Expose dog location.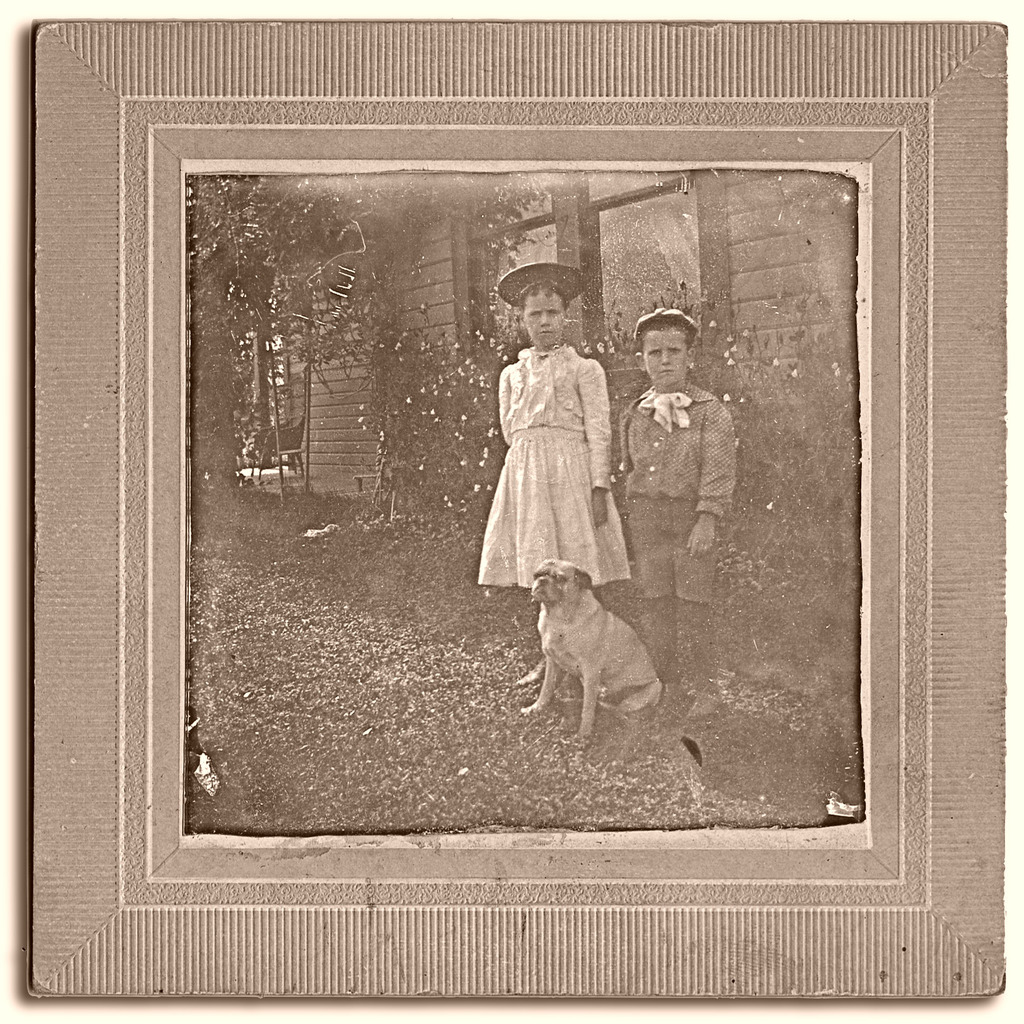
Exposed at rect(515, 556, 665, 748).
